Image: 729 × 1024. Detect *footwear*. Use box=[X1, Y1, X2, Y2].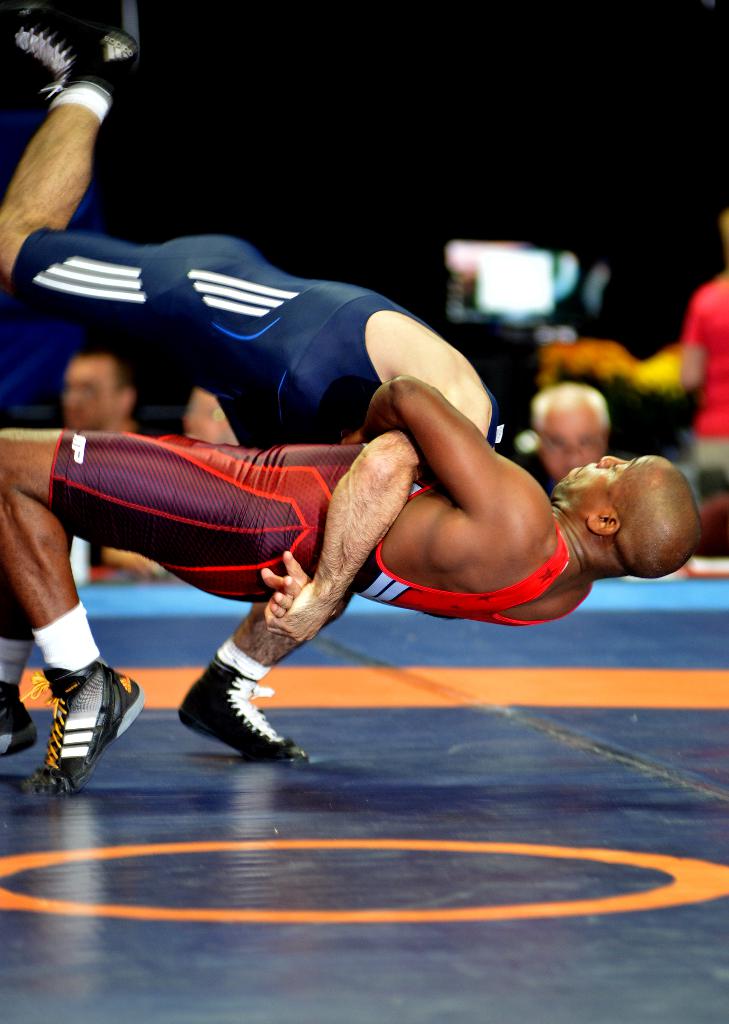
box=[176, 652, 315, 772].
